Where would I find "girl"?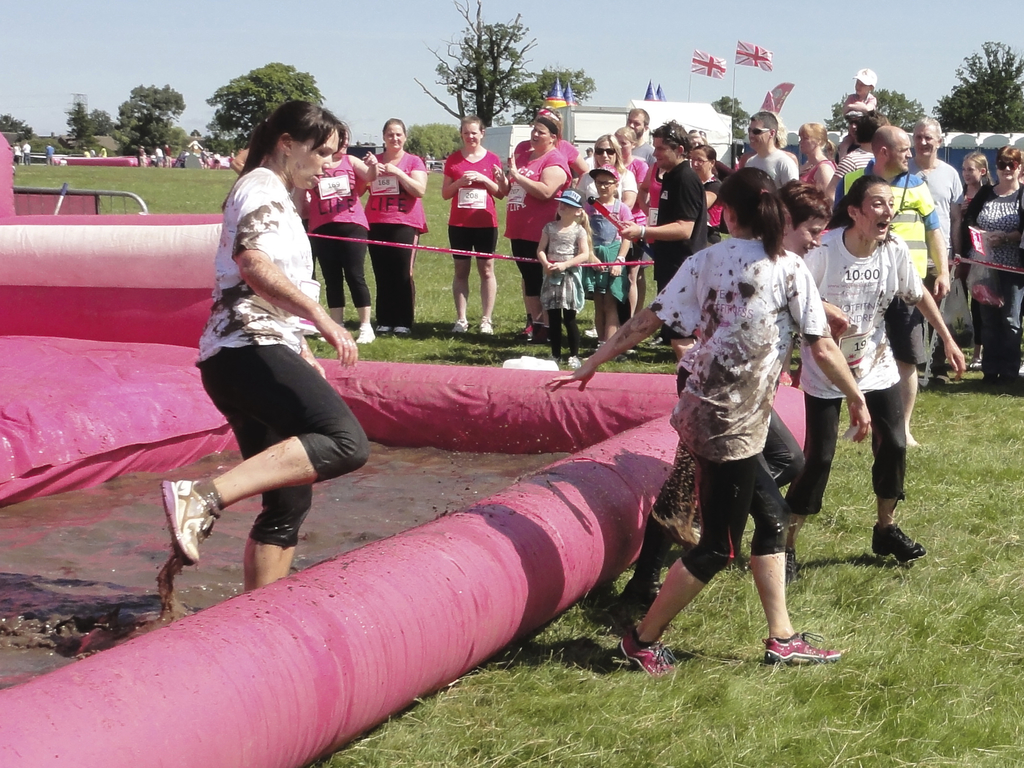
At [956, 150, 996, 369].
